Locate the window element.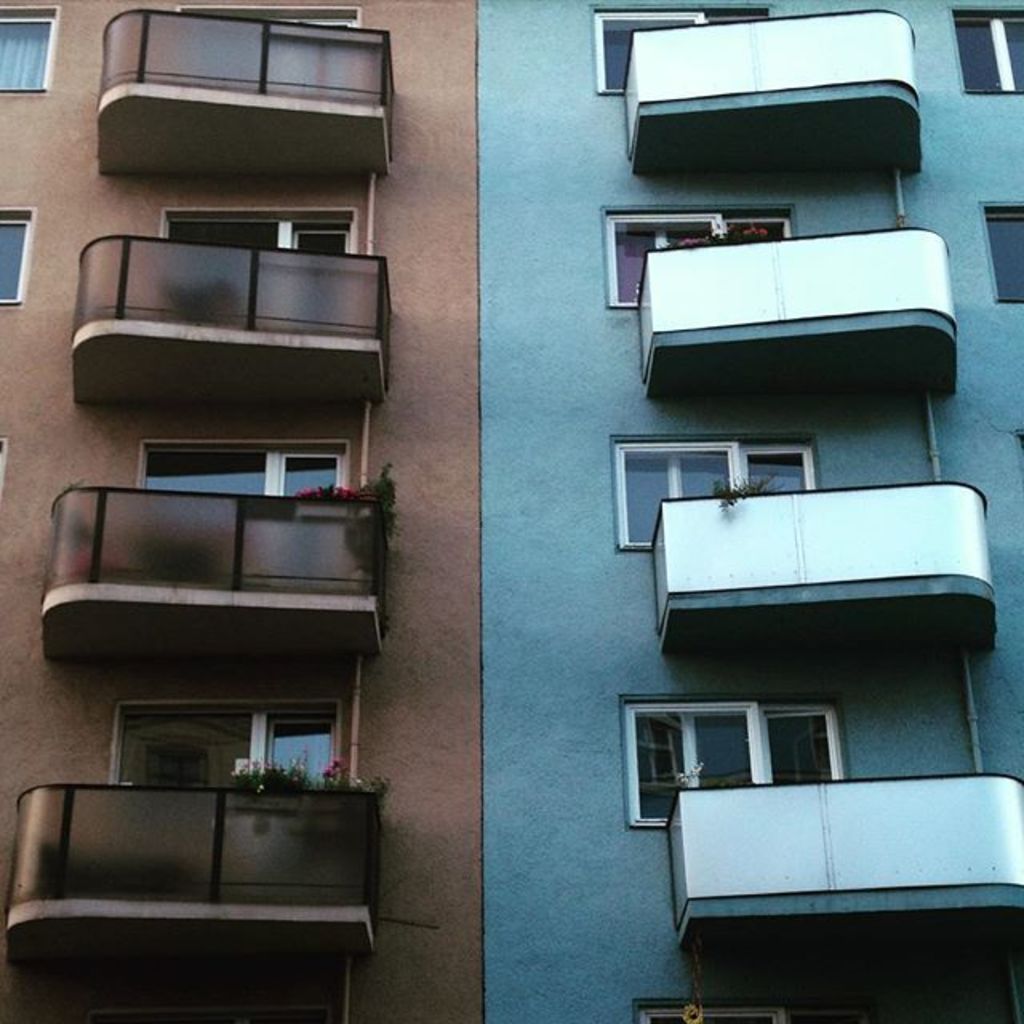
Element bbox: Rect(277, 453, 347, 506).
